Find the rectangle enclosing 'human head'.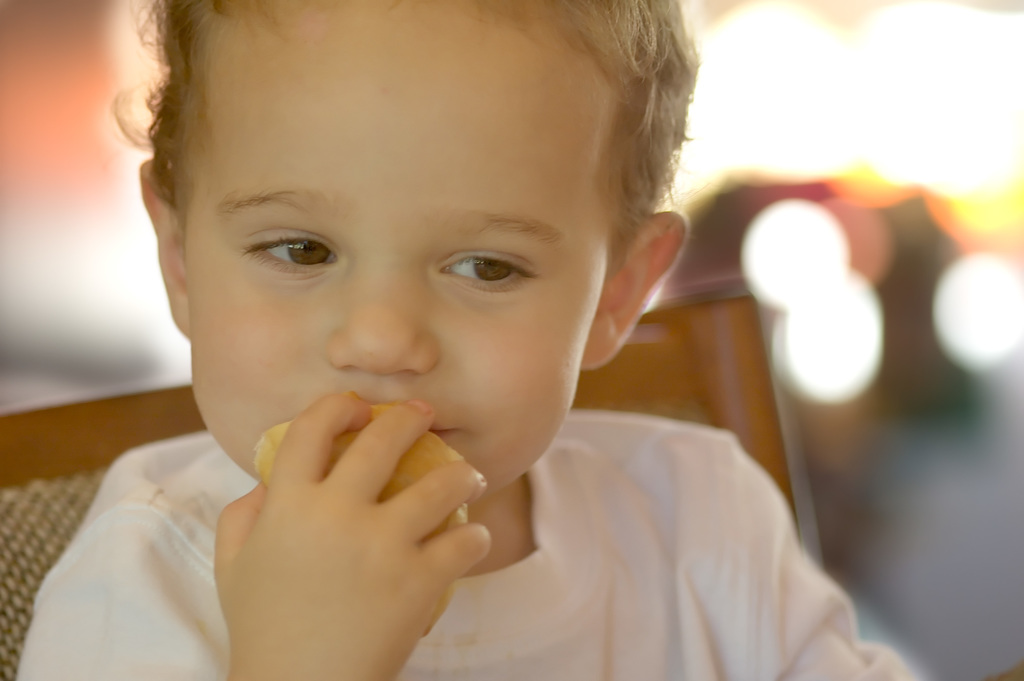
(x1=113, y1=14, x2=765, y2=538).
